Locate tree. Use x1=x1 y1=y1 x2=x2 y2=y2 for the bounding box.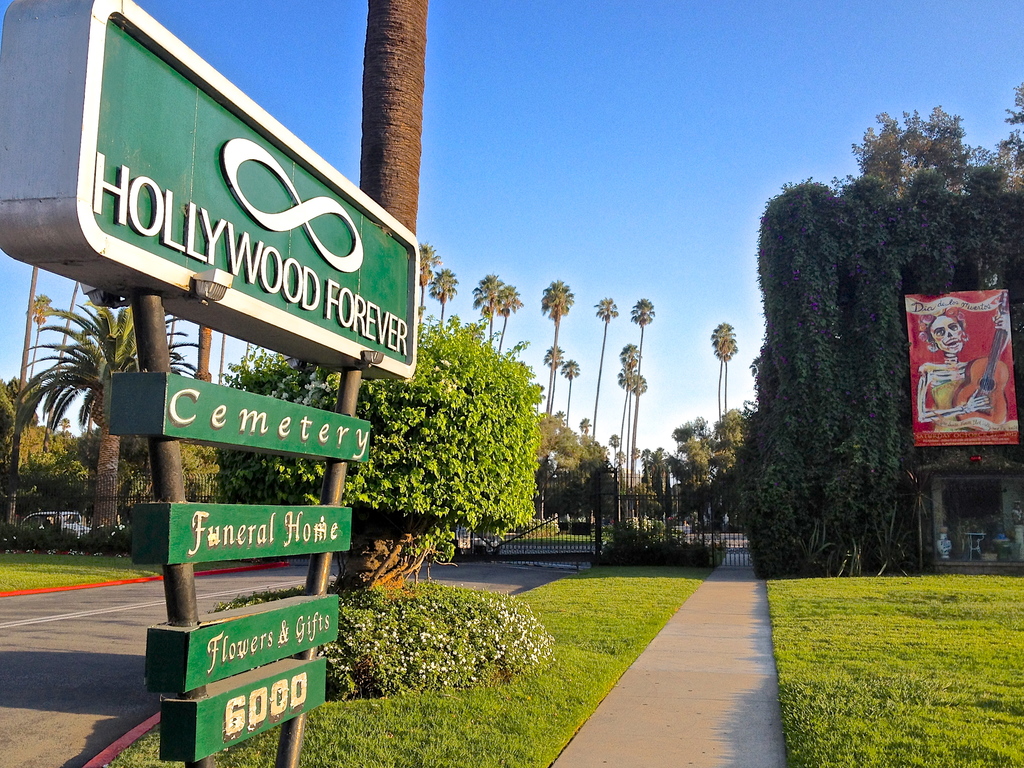
x1=471 y1=276 x2=504 y2=351.
